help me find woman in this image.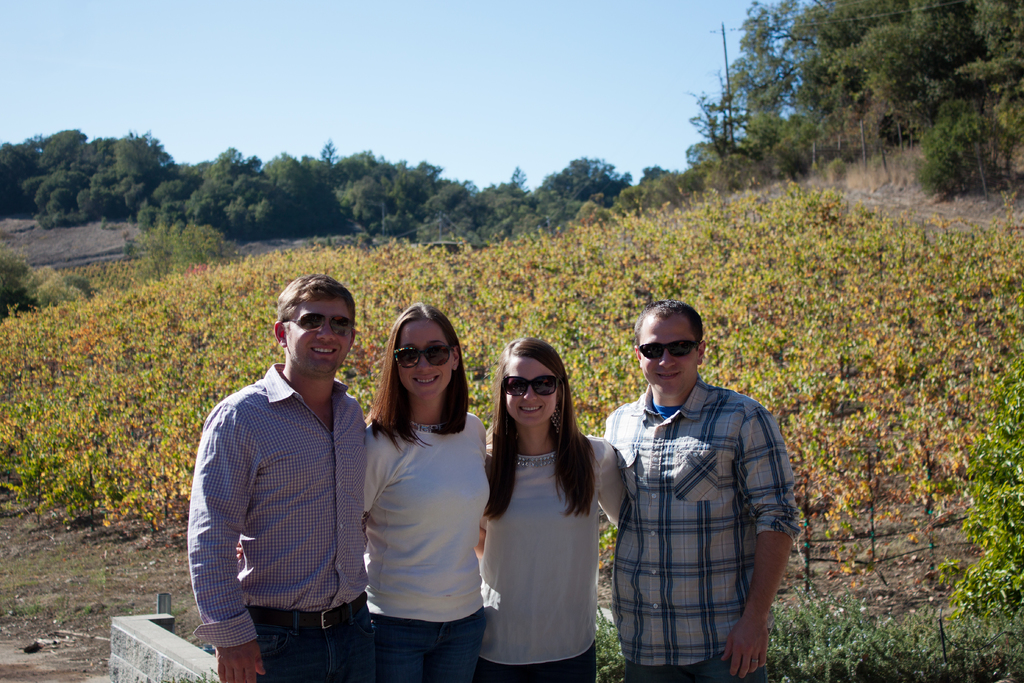
Found it: {"left": 485, "top": 341, "right": 630, "bottom": 682}.
